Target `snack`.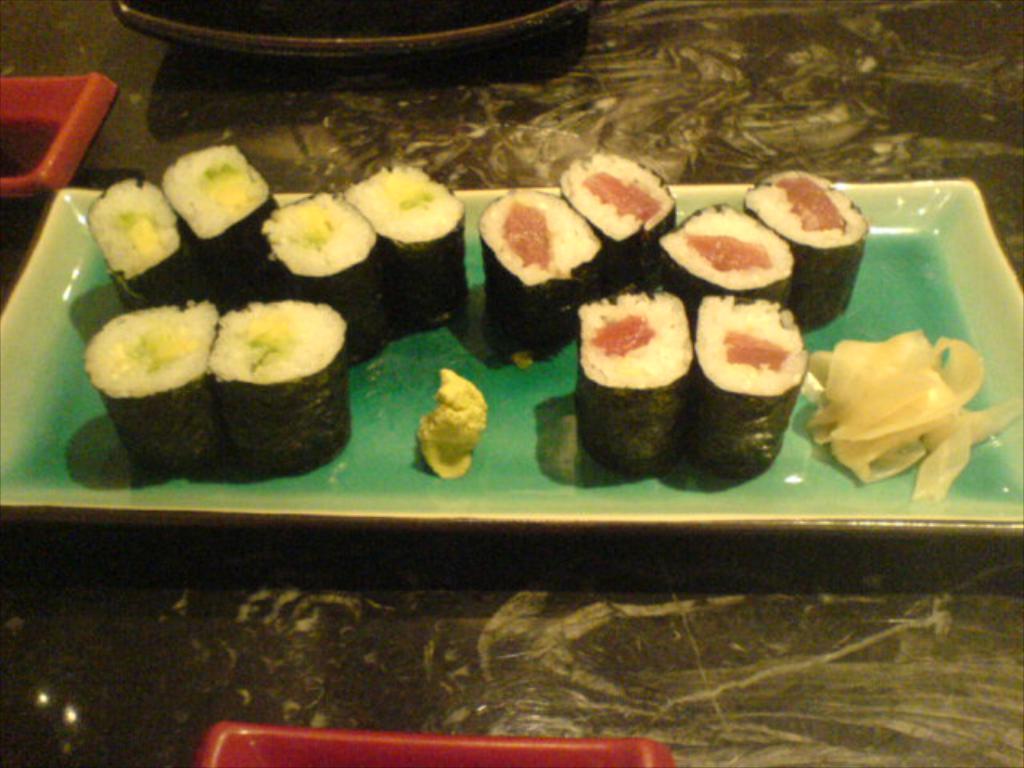
Target region: bbox=[94, 312, 222, 472].
